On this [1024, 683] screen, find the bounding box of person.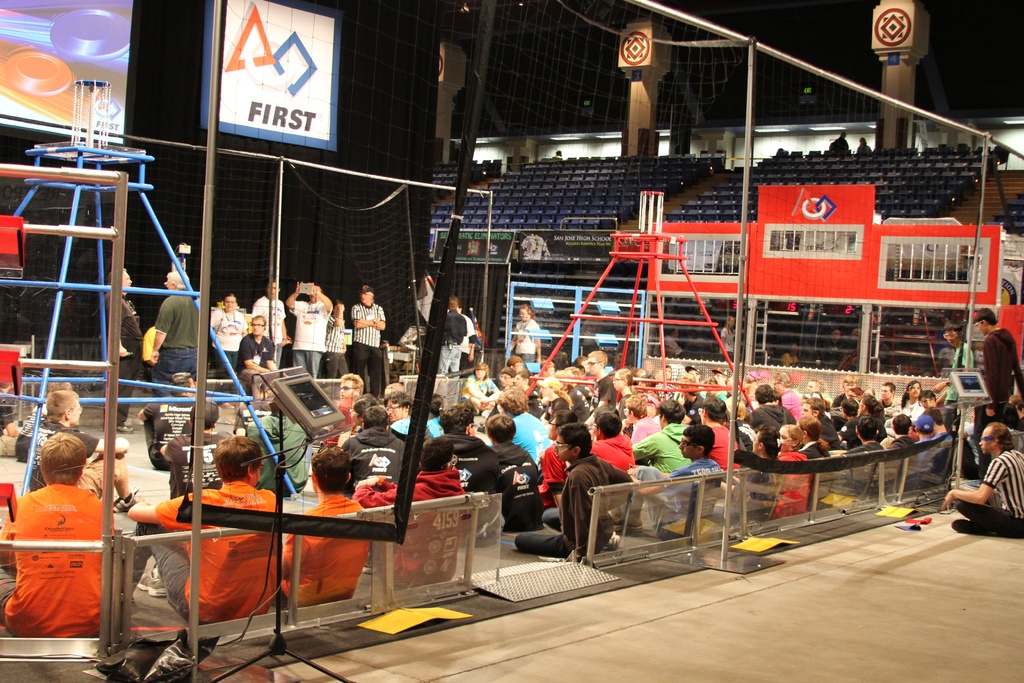
Bounding box: box=[239, 315, 279, 402].
